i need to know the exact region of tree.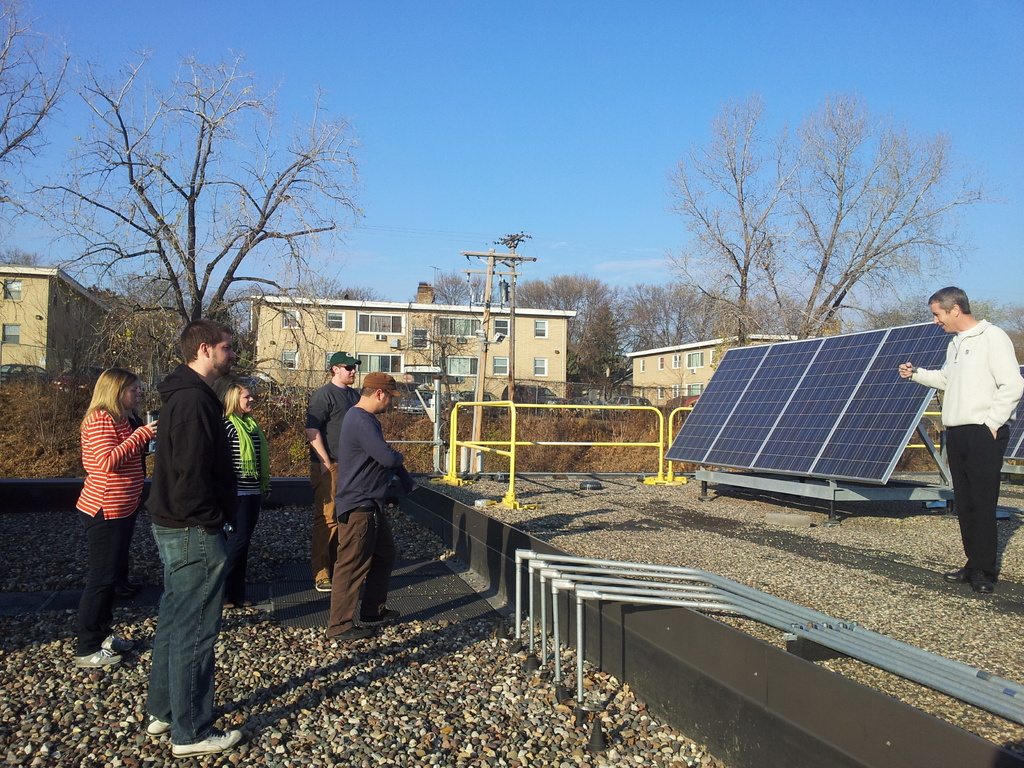
Region: box=[618, 278, 749, 399].
